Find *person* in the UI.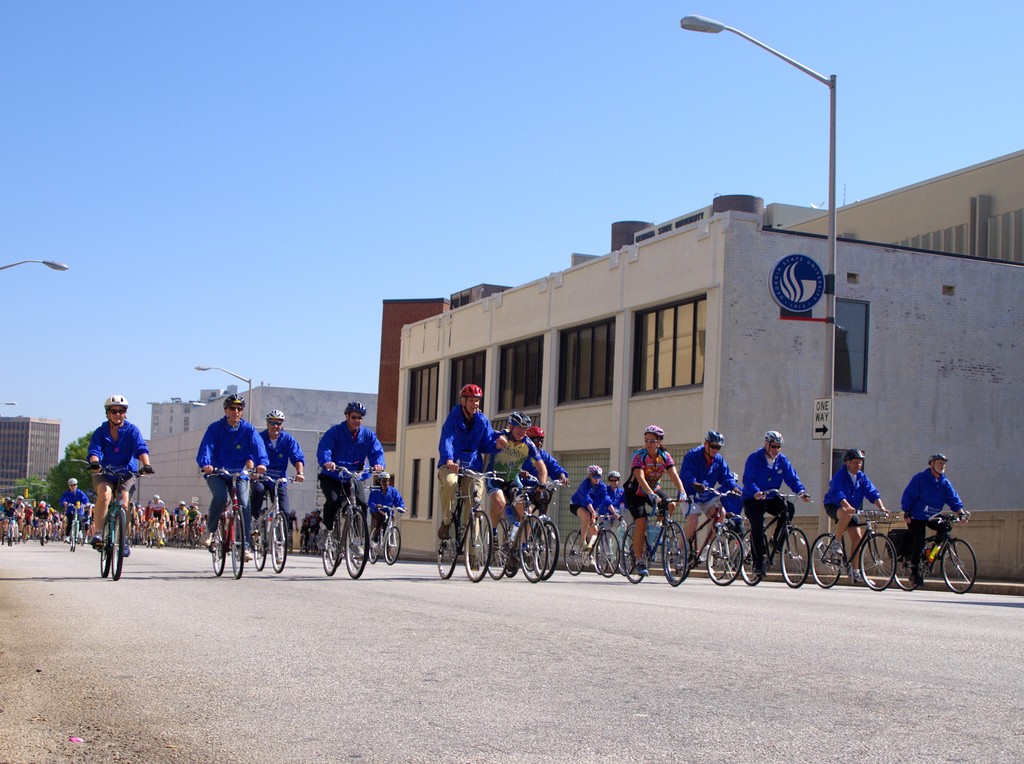
UI element at 252, 406, 305, 542.
